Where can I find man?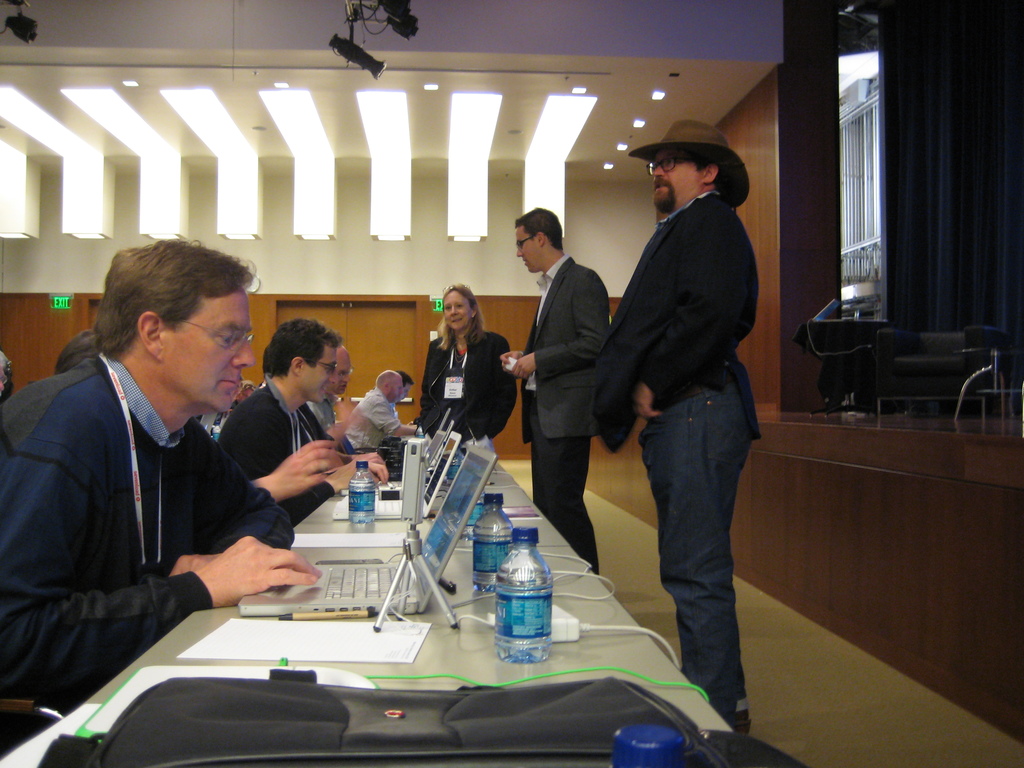
You can find it at bbox(588, 119, 762, 737).
